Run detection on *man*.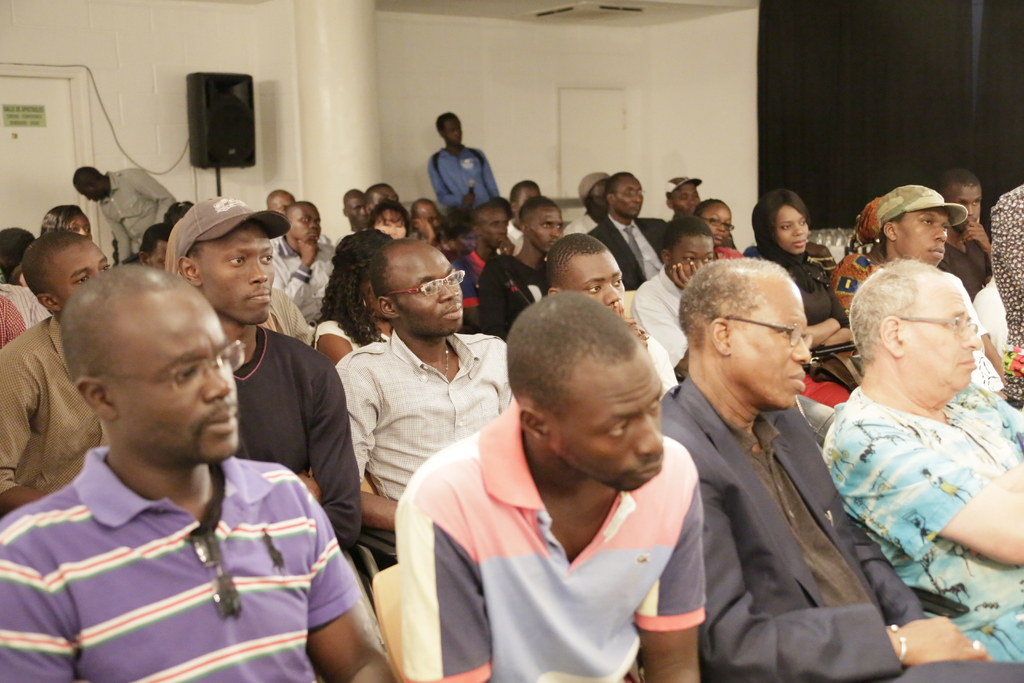
Result: left=401, top=292, right=712, bottom=682.
